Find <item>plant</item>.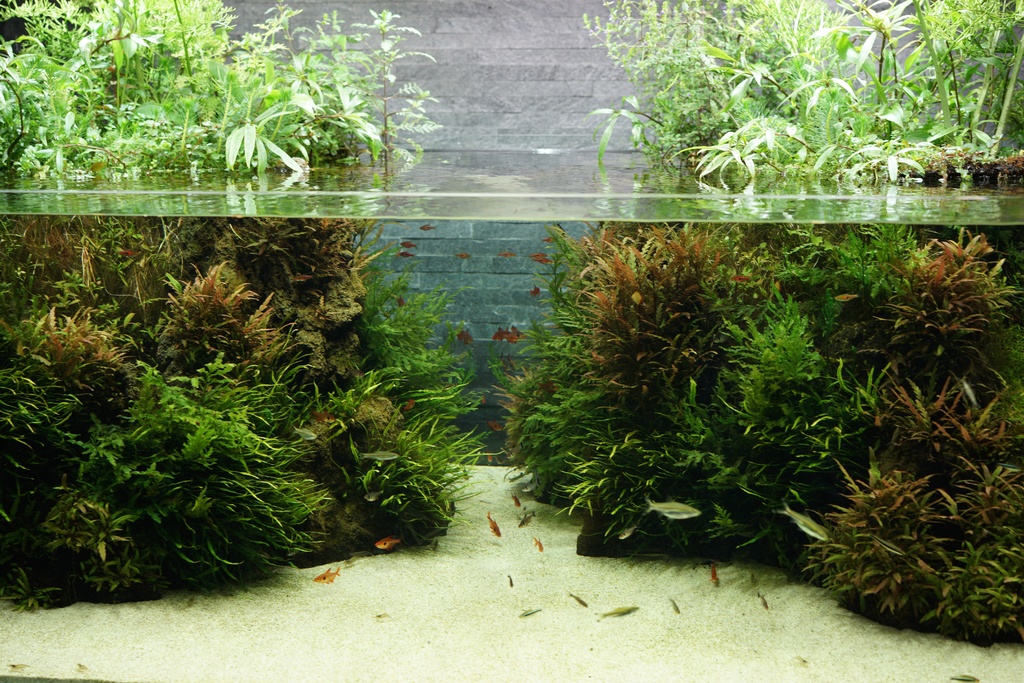
796:219:1023:643.
